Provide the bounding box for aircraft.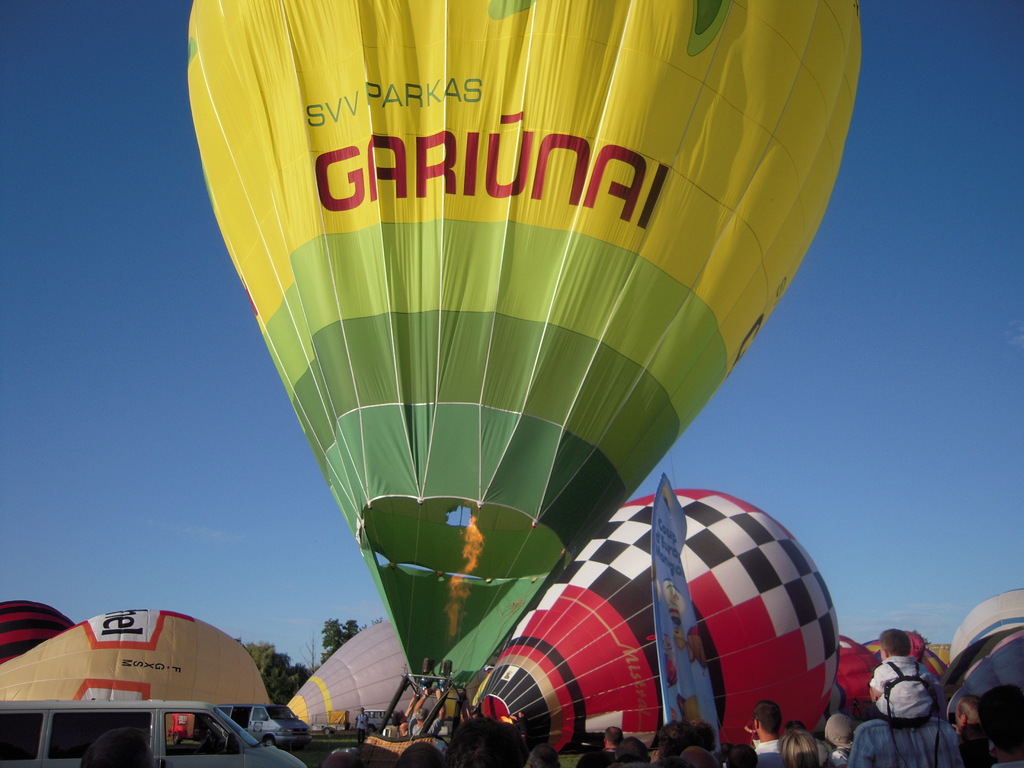
<bbox>936, 590, 1023, 737</bbox>.
